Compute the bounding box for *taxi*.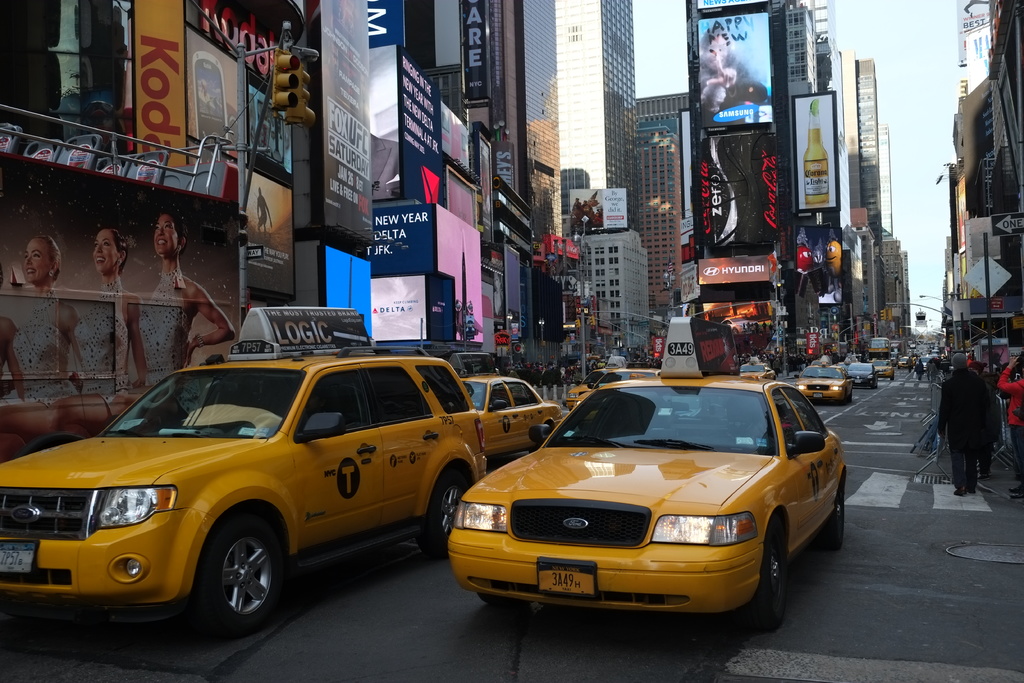
x1=440 y1=349 x2=561 y2=466.
